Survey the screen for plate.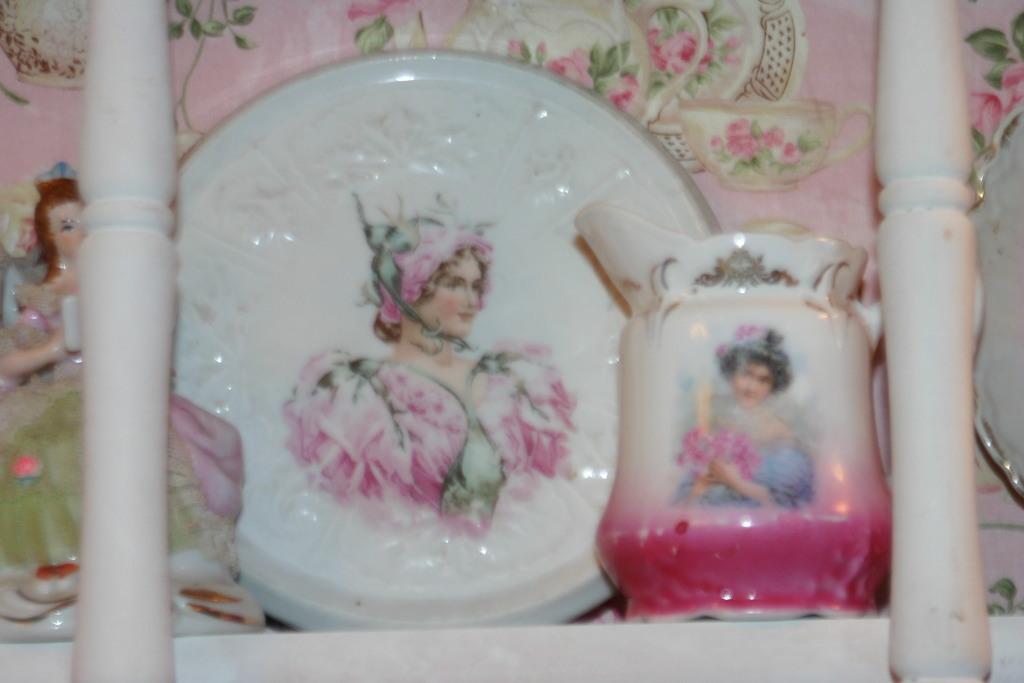
Survey found: [x1=966, y1=105, x2=1023, y2=502].
